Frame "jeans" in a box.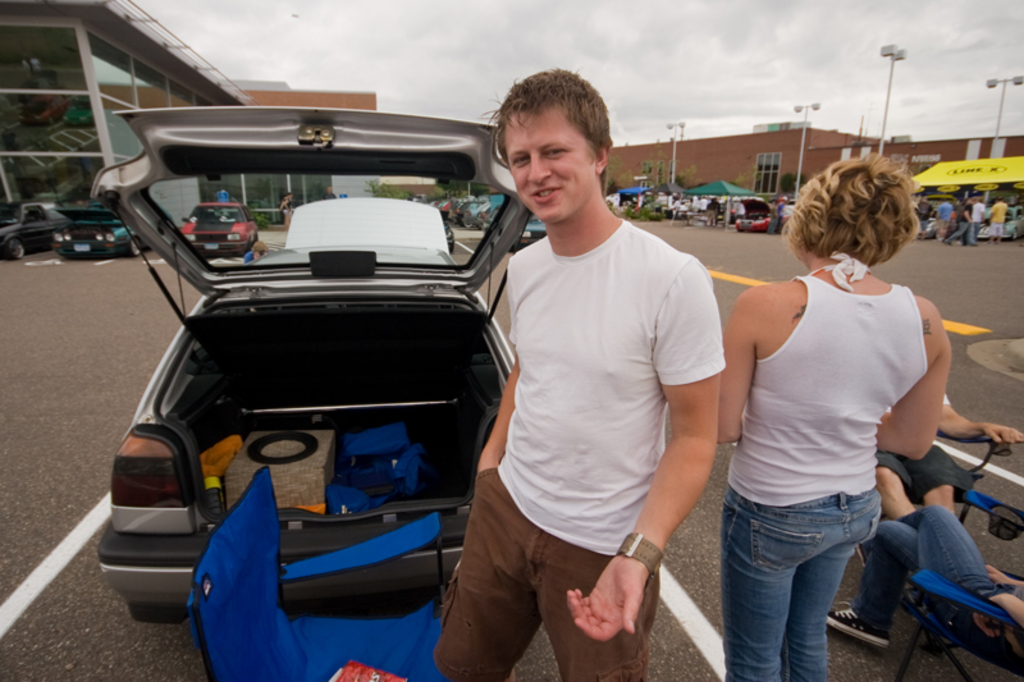
851 502 1007 631.
